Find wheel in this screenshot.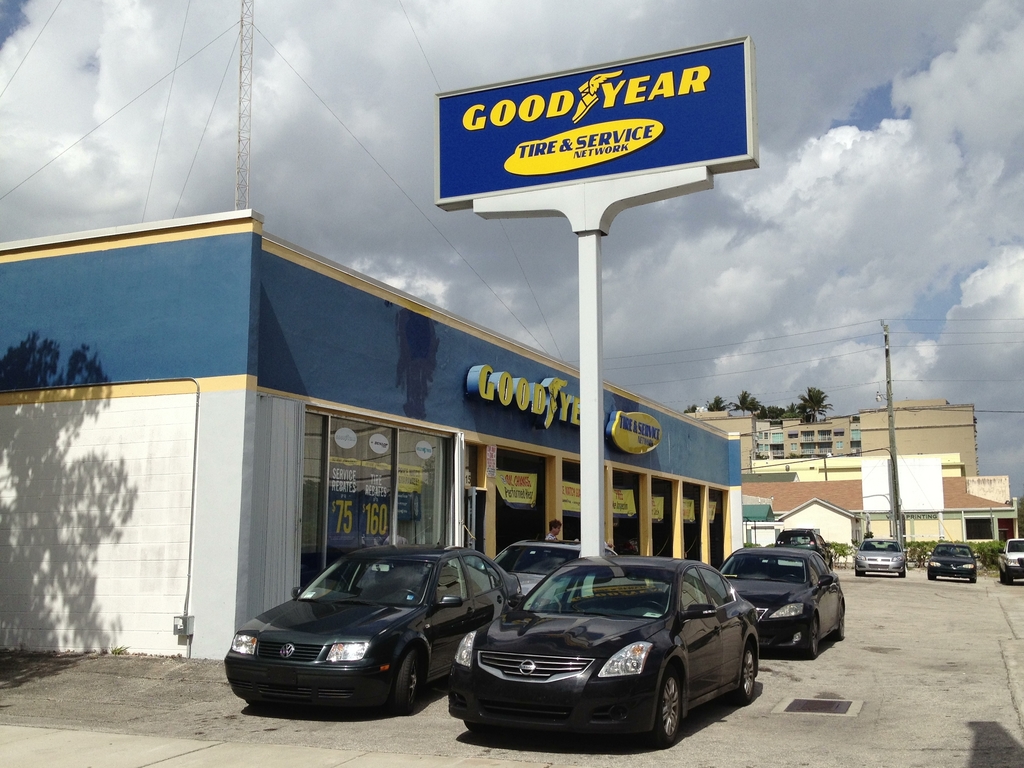
The bounding box for wheel is {"left": 1001, "top": 572, "right": 1011, "bottom": 588}.
